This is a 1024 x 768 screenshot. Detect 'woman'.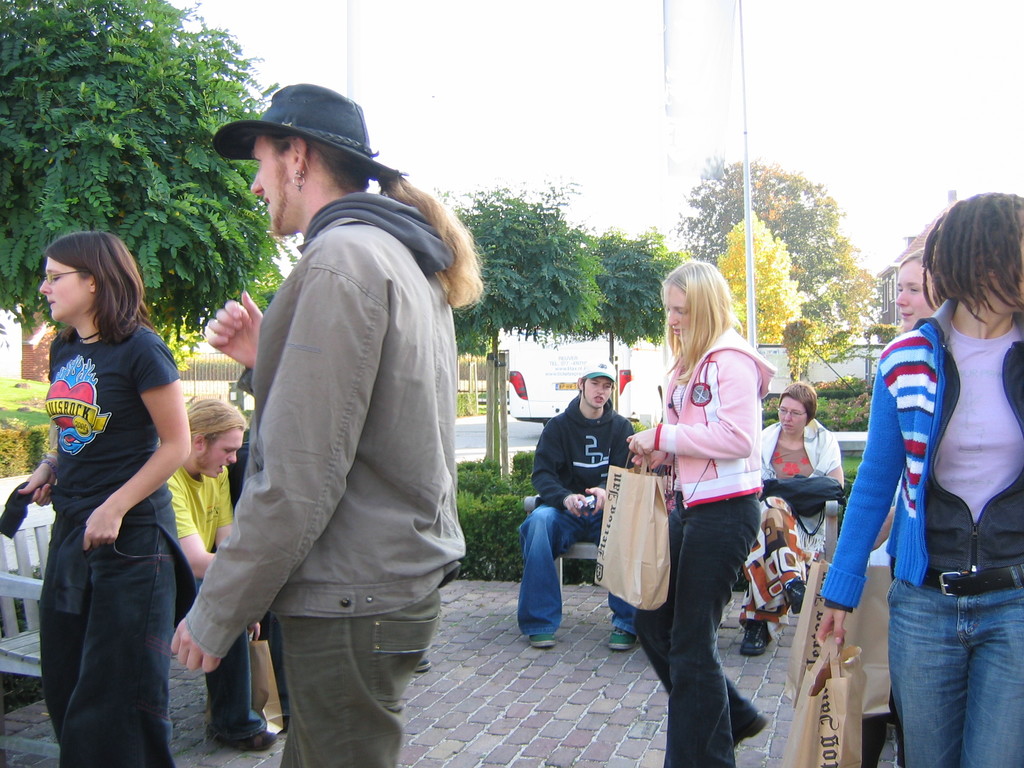
l=18, t=230, r=191, b=767.
